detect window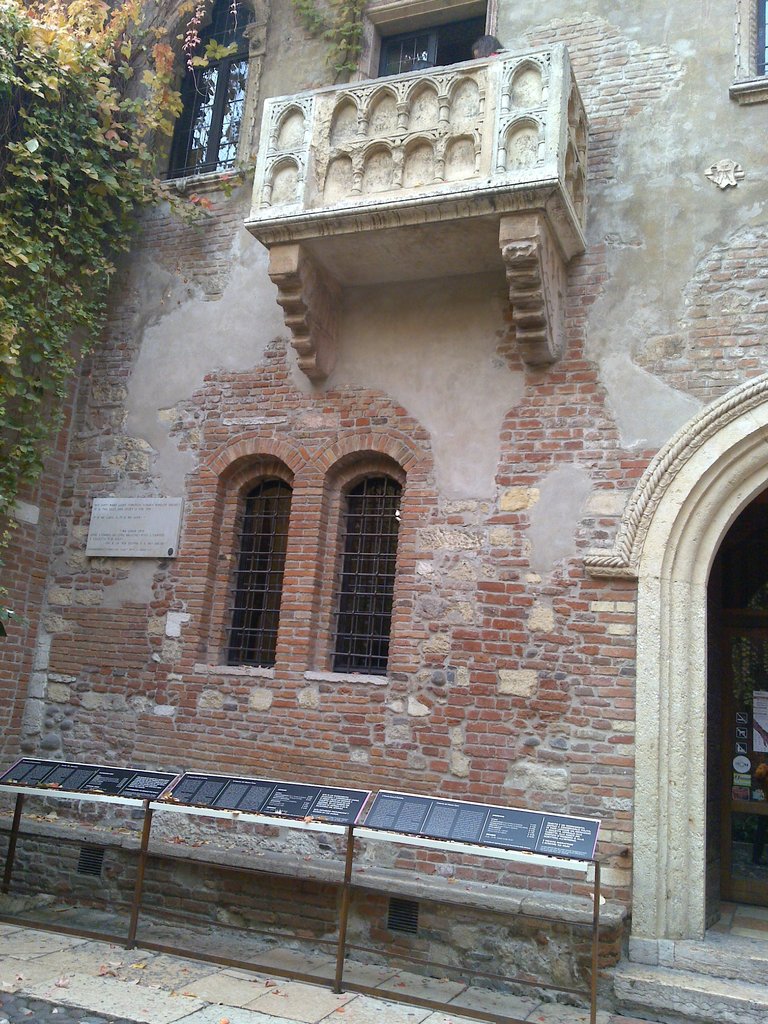
locate(351, 0, 497, 87)
